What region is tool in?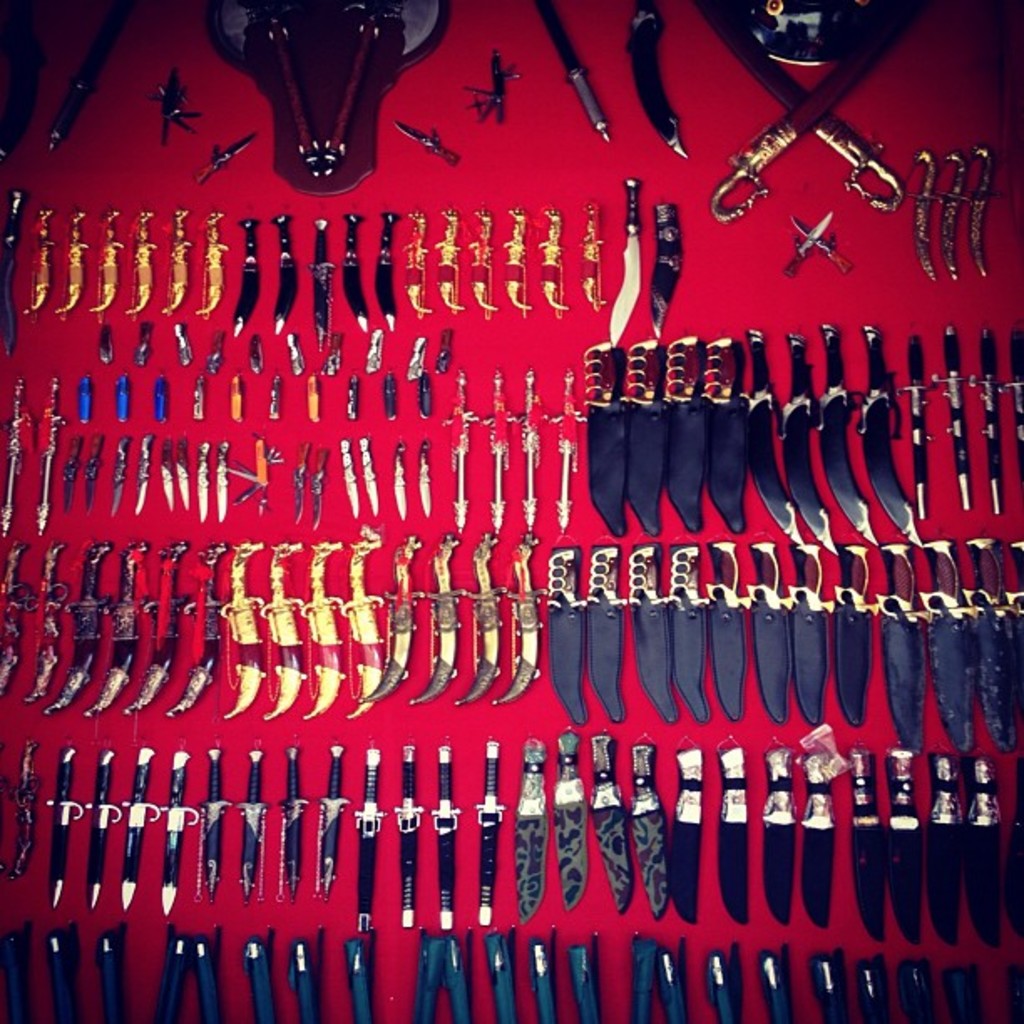
x1=22, y1=202, x2=60, y2=311.
